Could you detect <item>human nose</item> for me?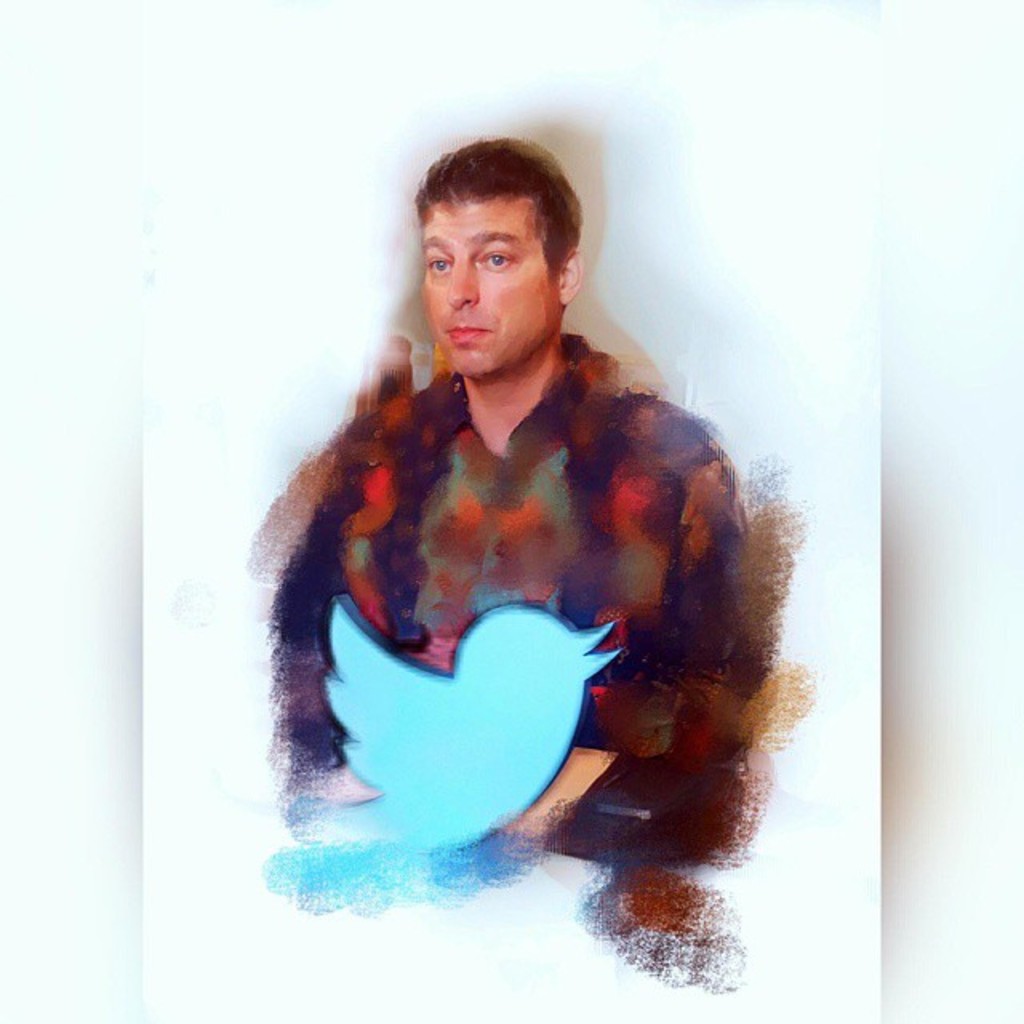
Detection result: select_region(443, 237, 482, 310).
